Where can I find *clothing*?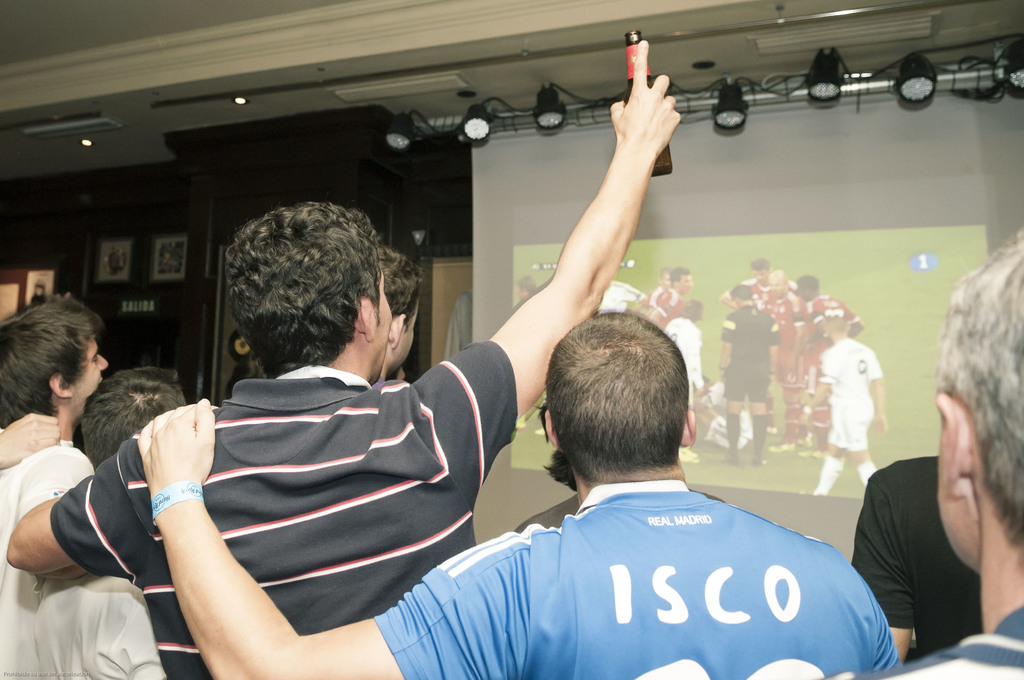
You can find it at [x1=0, y1=432, x2=163, y2=679].
